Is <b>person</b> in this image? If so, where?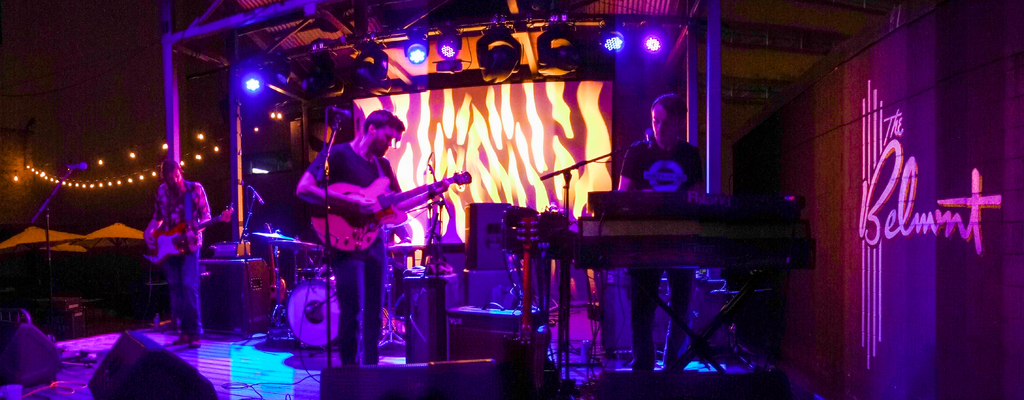
Yes, at x1=296 y1=115 x2=446 y2=369.
